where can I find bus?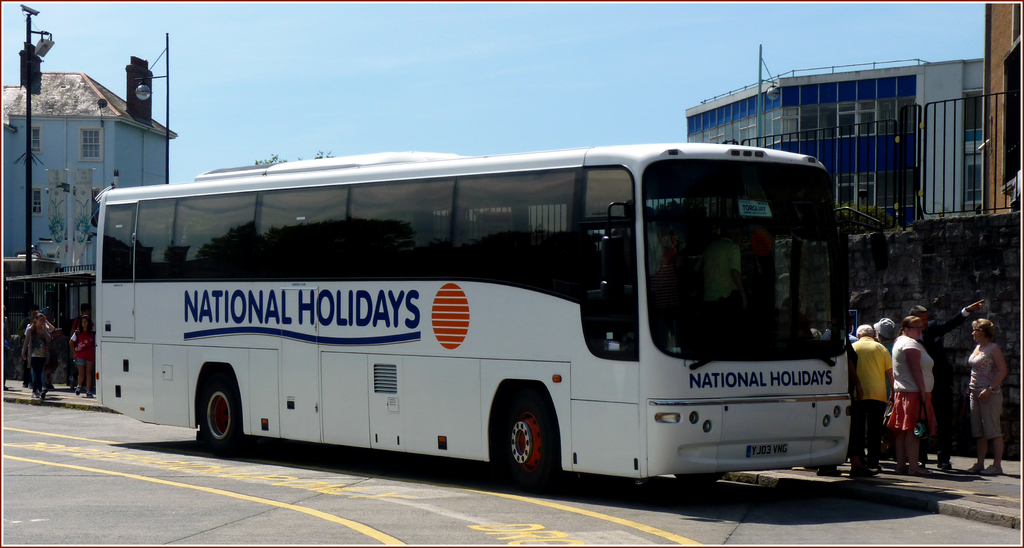
You can find it at 89:137:860:493.
